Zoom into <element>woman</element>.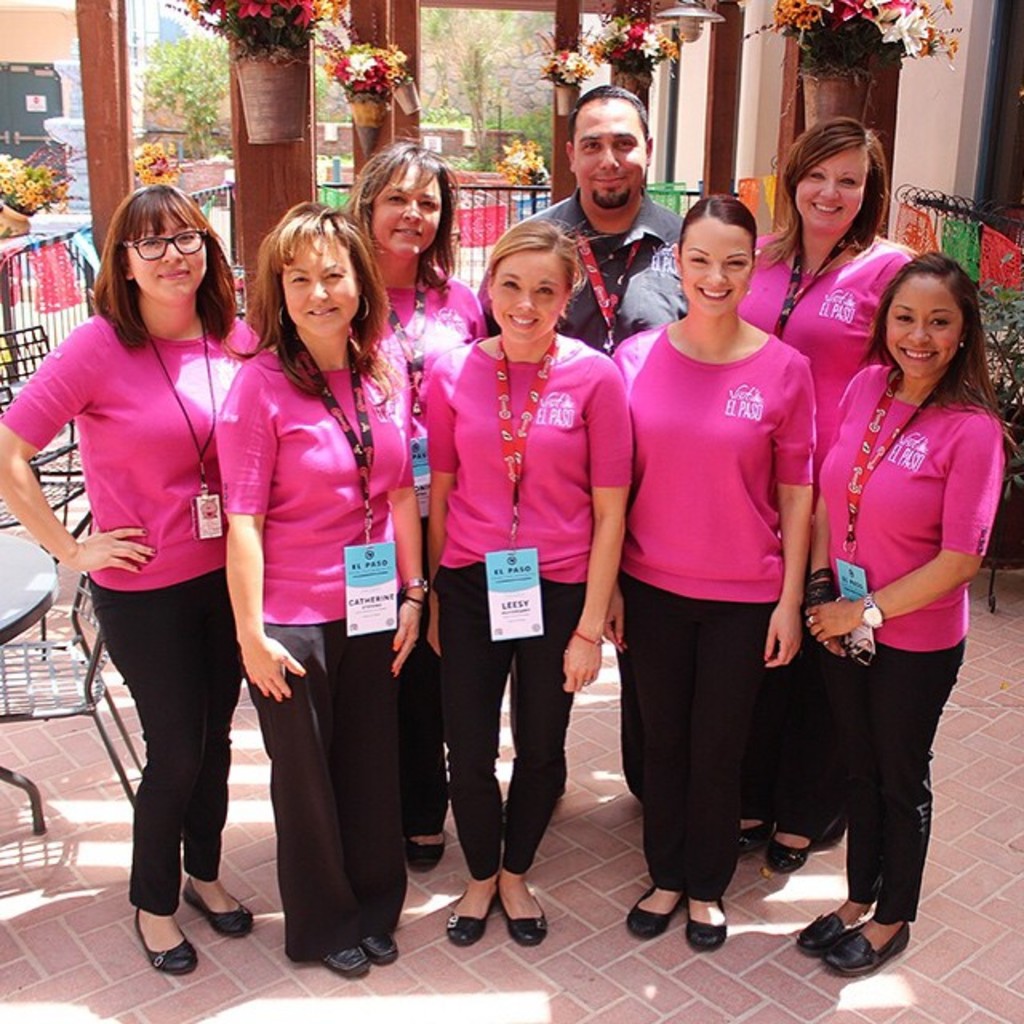
Zoom target: x1=416 y1=197 x2=638 y2=950.
